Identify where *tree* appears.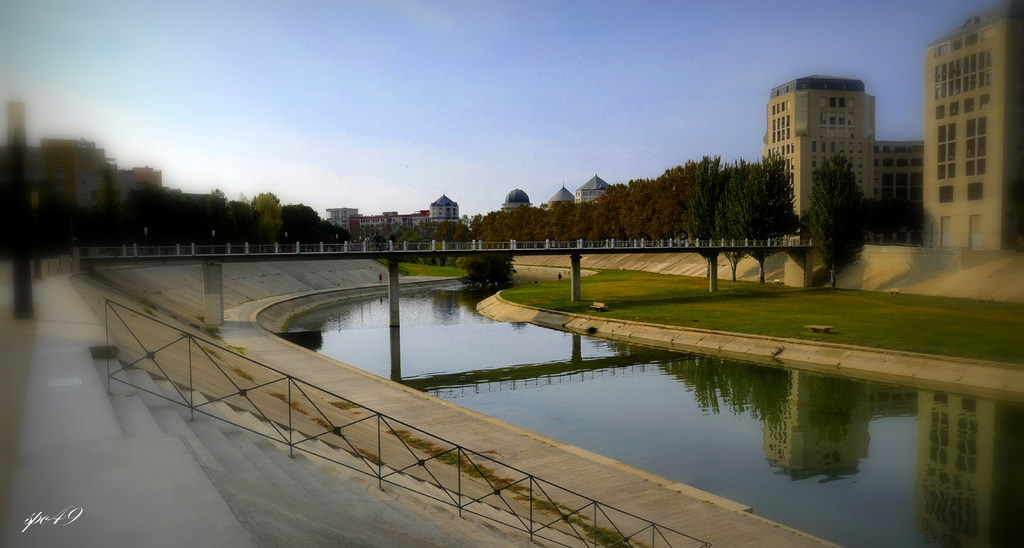
Appears at locate(793, 145, 894, 274).
